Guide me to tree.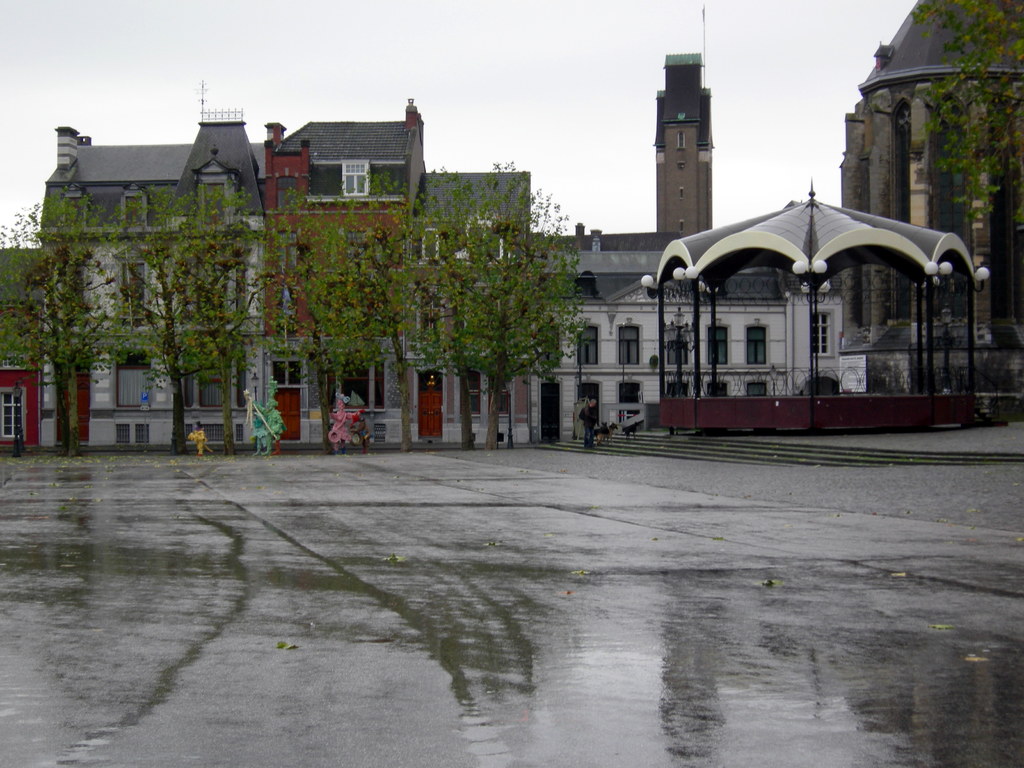
Guidance: bbox=(248, 185, 412, 455).
